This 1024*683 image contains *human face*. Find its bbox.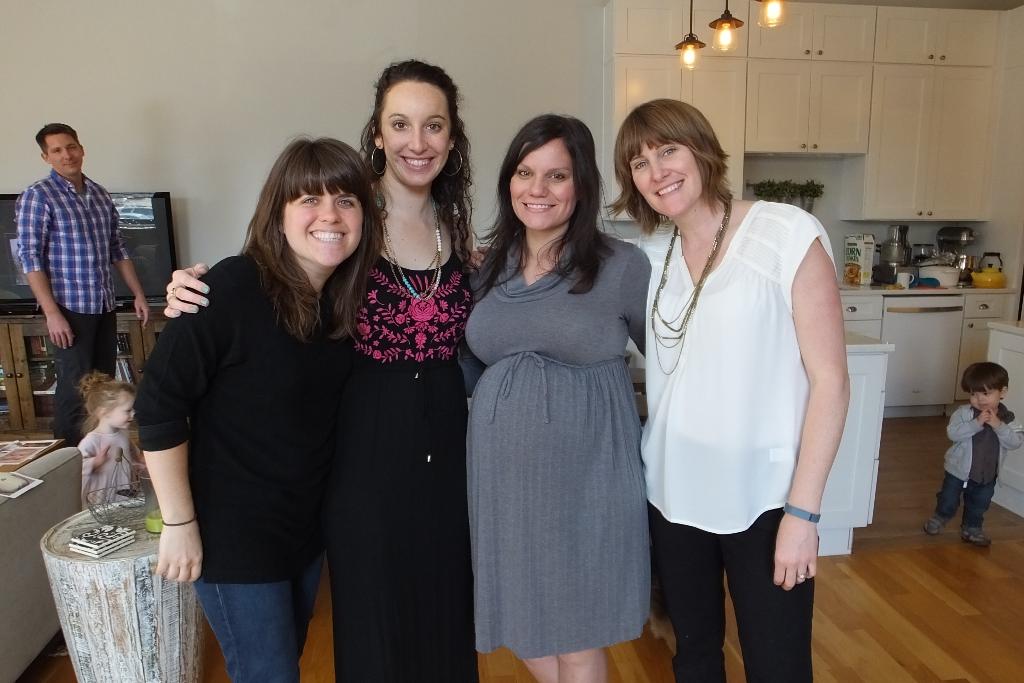
Rect(376, 82, 450, 183).
